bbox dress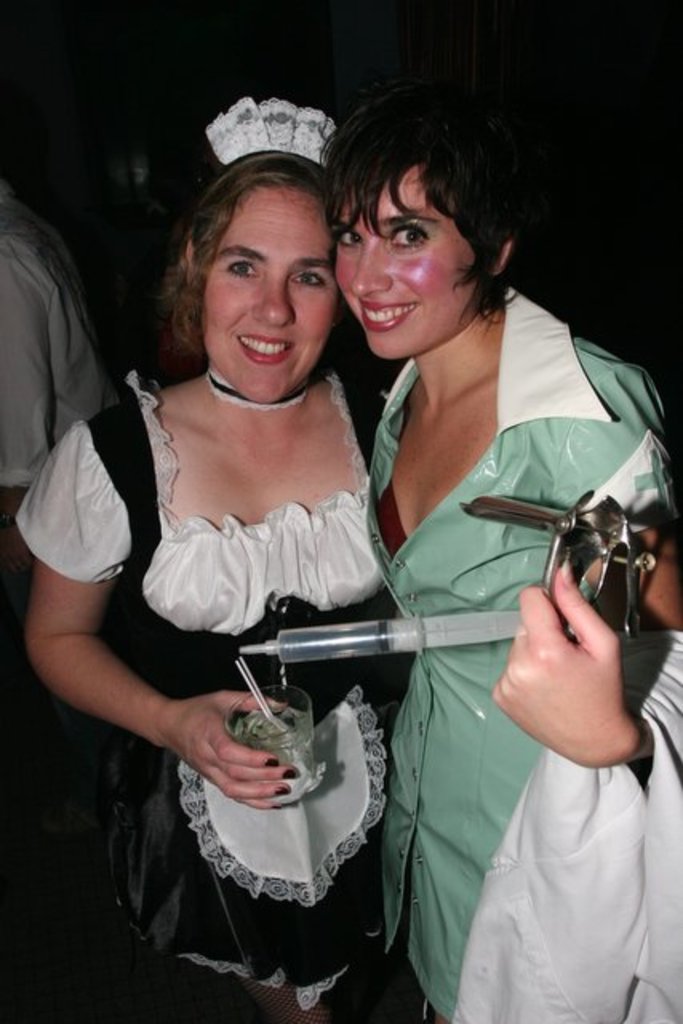
bbox(385, 272, 673, 981)
